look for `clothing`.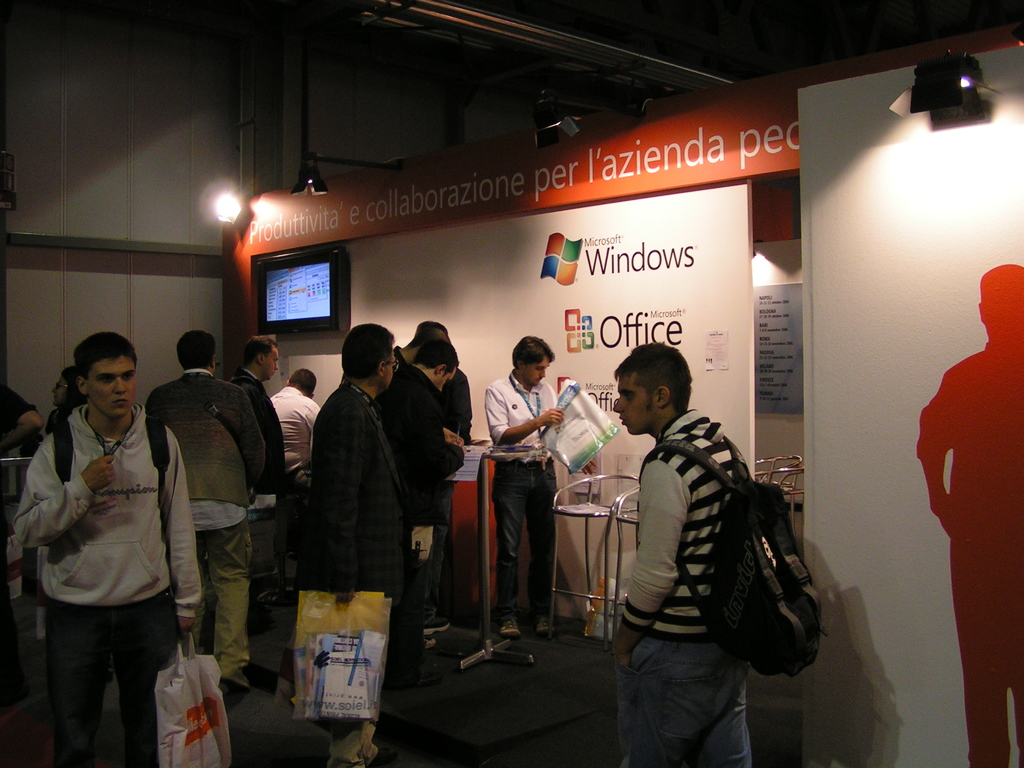
Found: 22, 355, 191, 734.
